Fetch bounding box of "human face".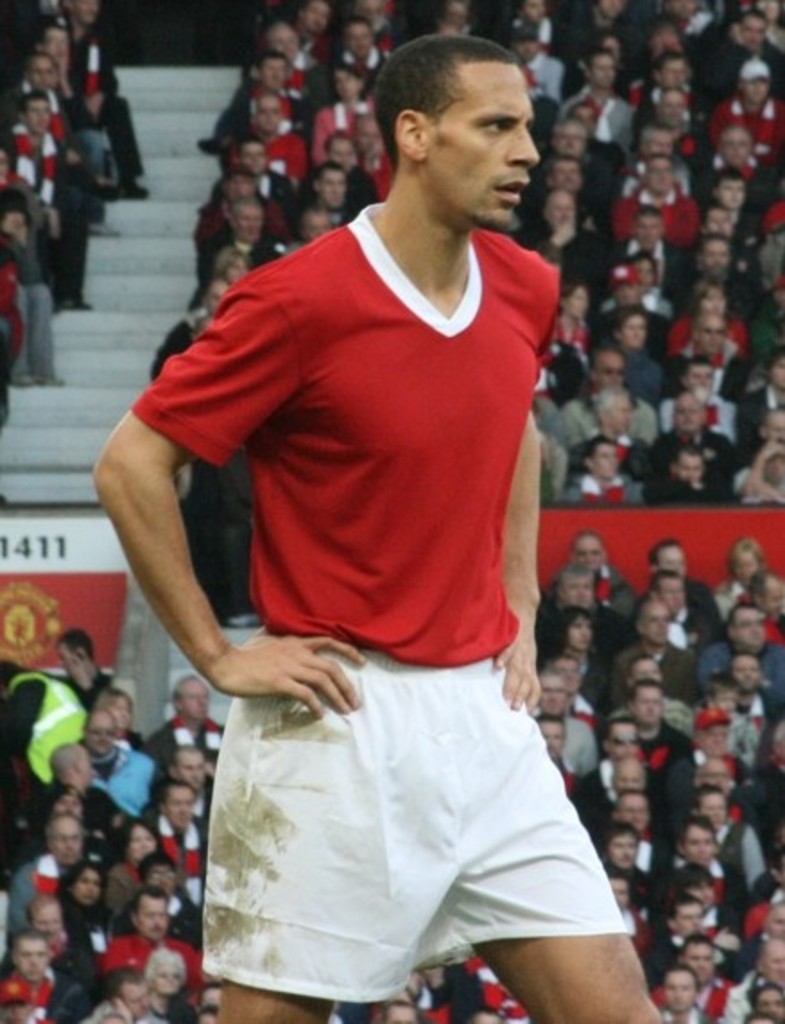
Bbox: bbox=(677, 454, 703, 486).
